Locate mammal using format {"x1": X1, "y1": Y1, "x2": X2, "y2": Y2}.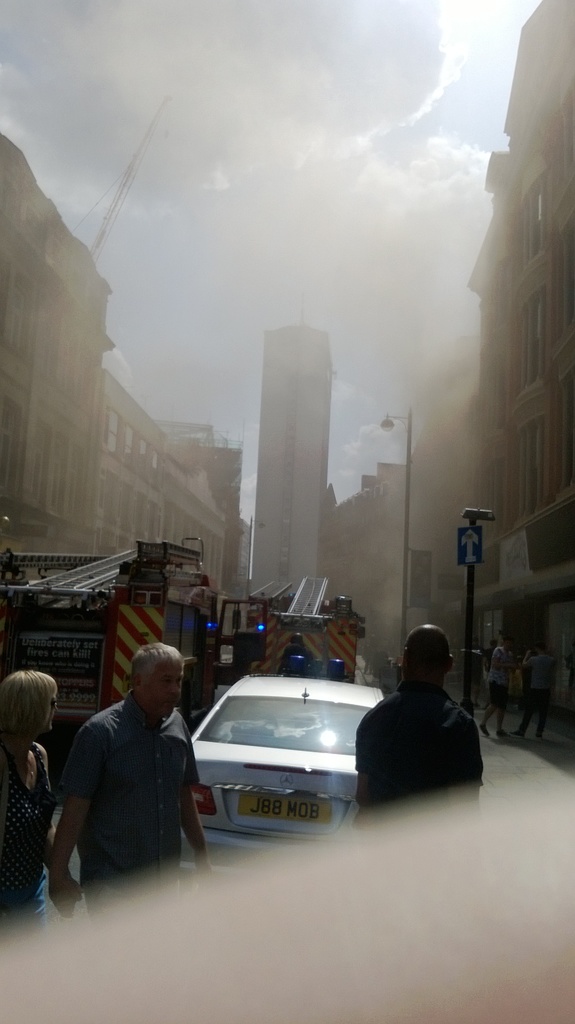
{"x1": 480, "y1": 646, "x2": 518, "y2": 739}.
